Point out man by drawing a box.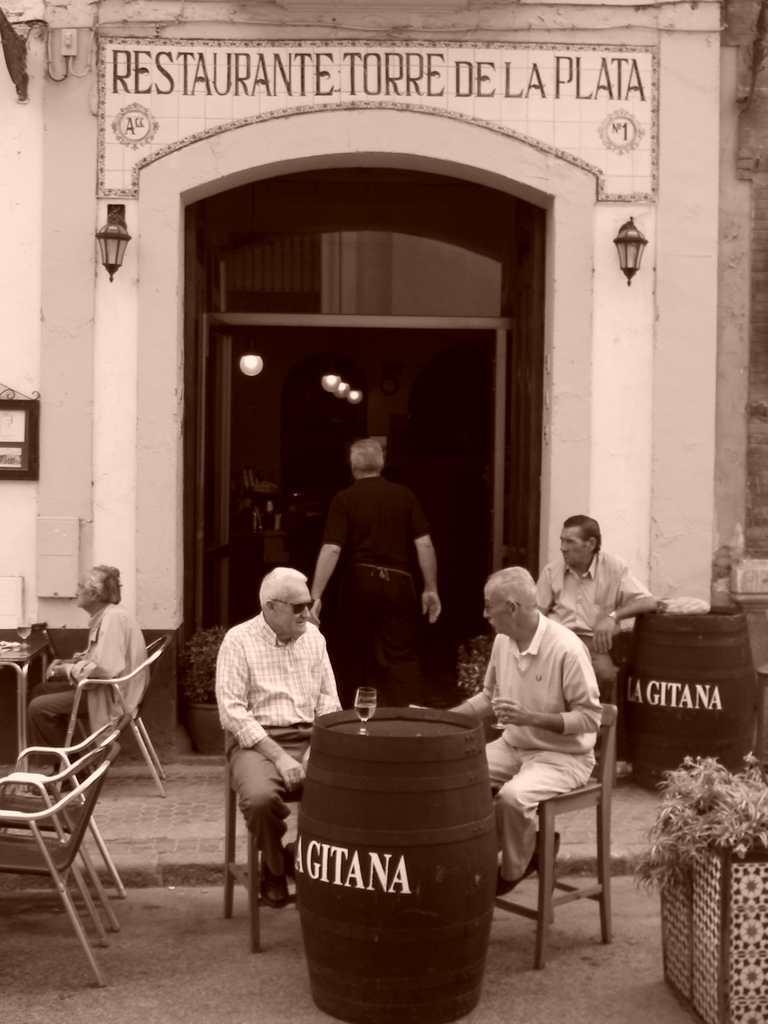
[297, 430, 434, 698].
